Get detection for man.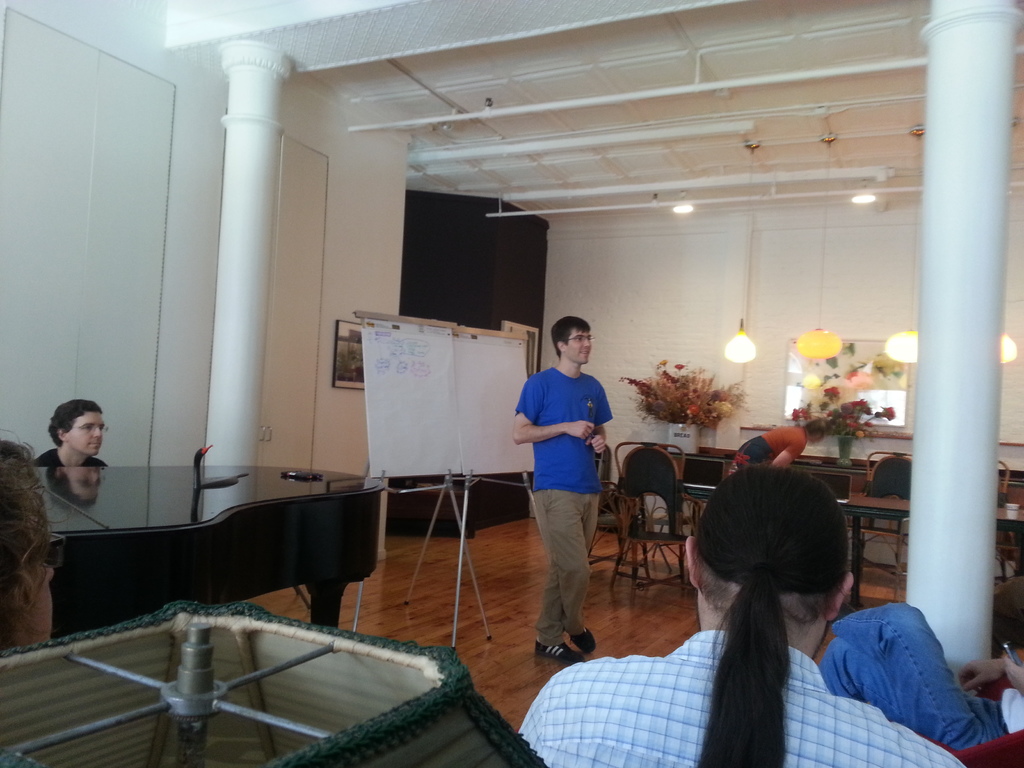
Detection: x1=819 y1=611 x2=1023 y2=748.
